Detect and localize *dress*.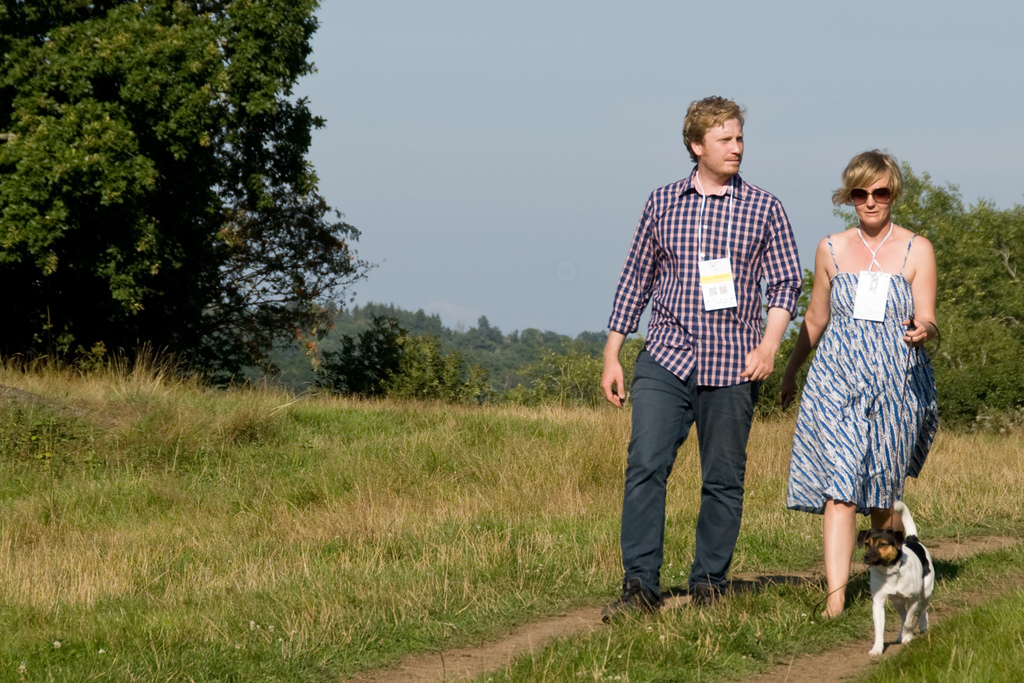
Localized at (794,222,946,515).
